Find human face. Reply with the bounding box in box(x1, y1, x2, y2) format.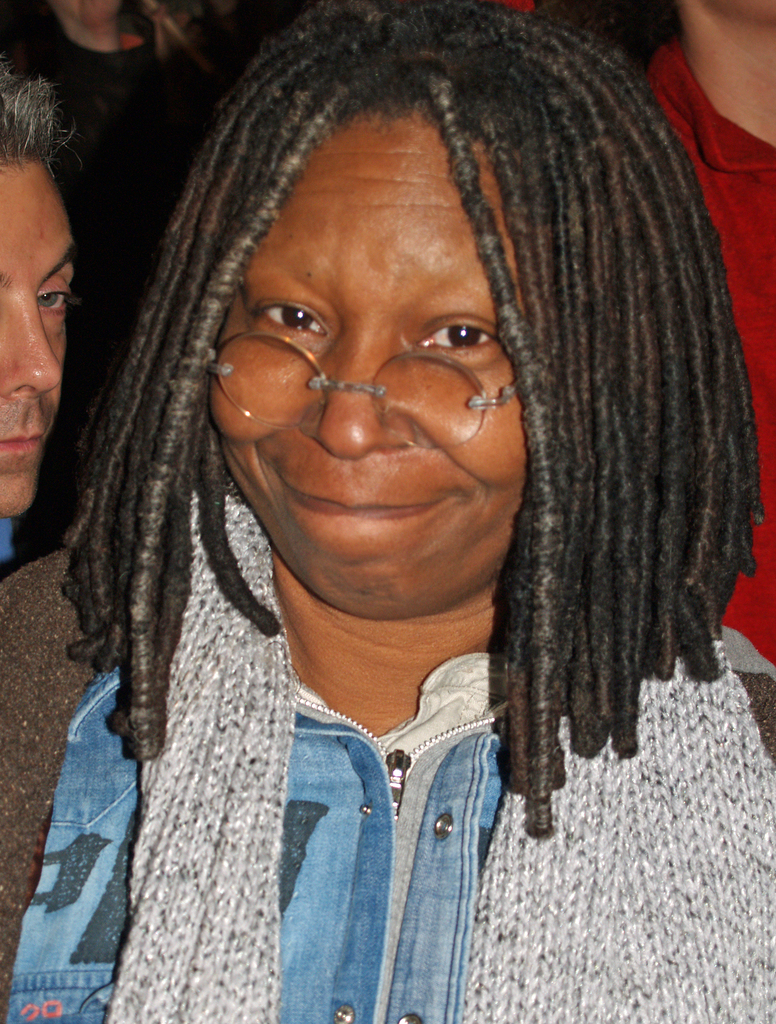
box(206, 109, 535, 614).
